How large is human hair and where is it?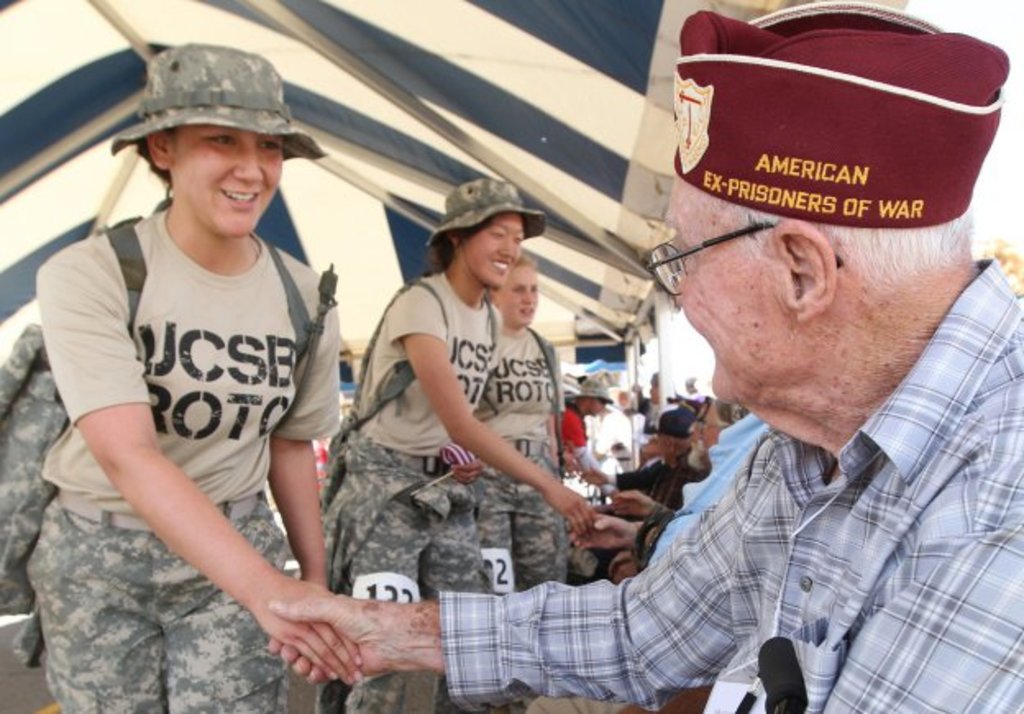
Bounding box: bbox=[435, 227, 473, 279].
